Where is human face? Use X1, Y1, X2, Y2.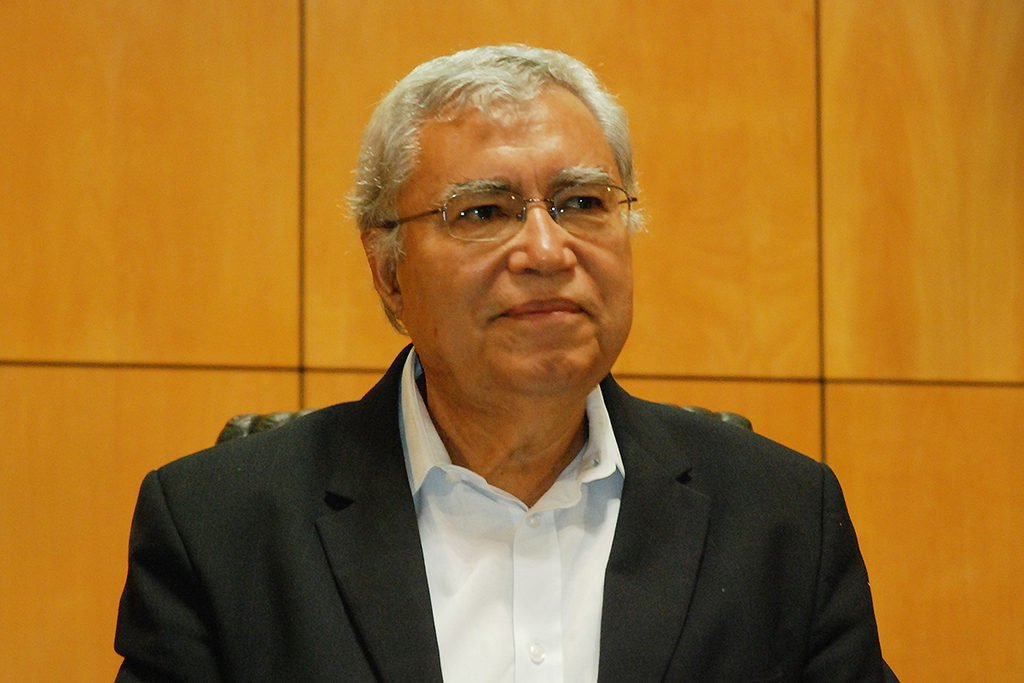
390, 98, 635, 384.
